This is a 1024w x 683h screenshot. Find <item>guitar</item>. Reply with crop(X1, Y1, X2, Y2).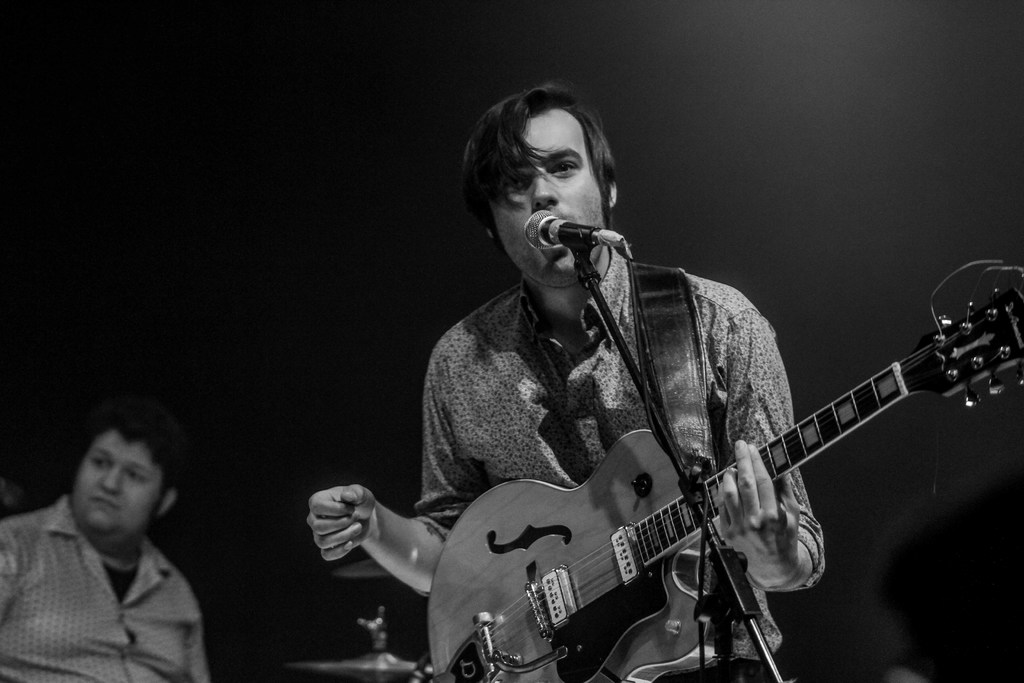
crop(425, 259, 1023, 682).
